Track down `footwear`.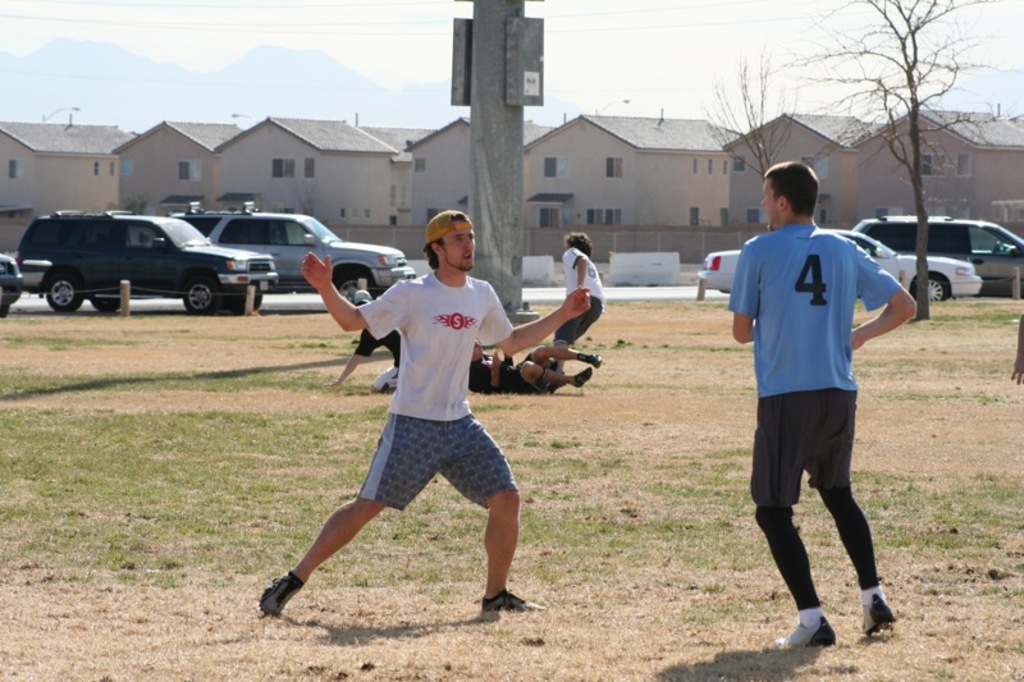
Tracked to crop(863, 585, 899, 636).
